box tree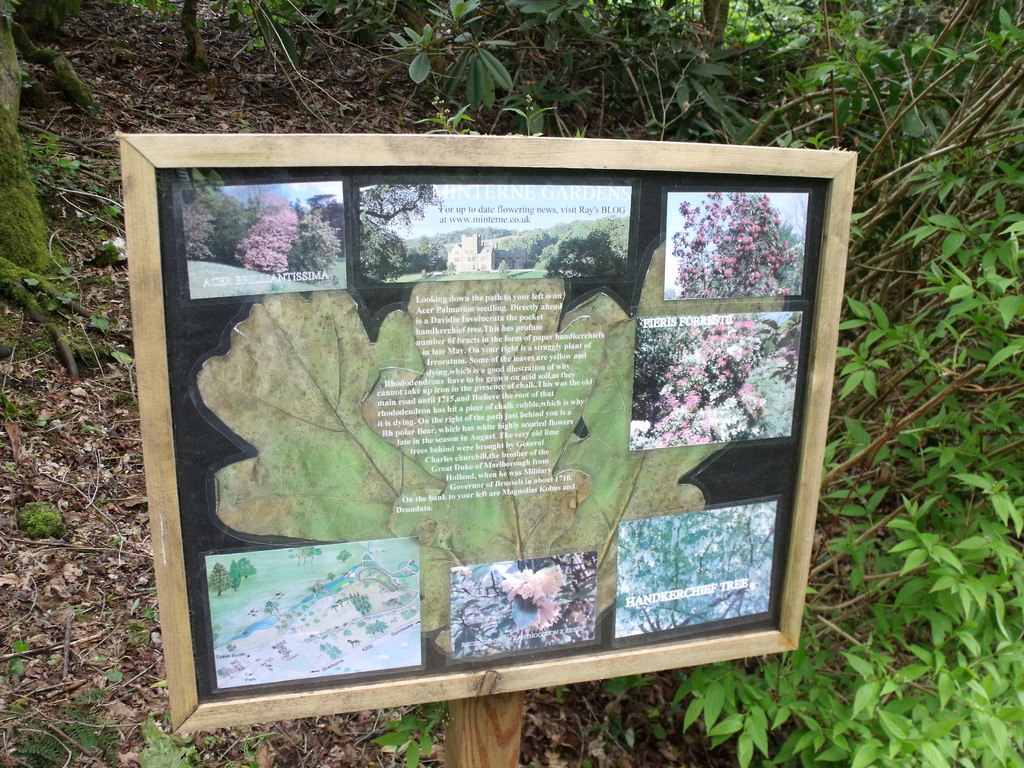
{"x1": 305, "y1": 545, "x2": 321, "y2": 562}
